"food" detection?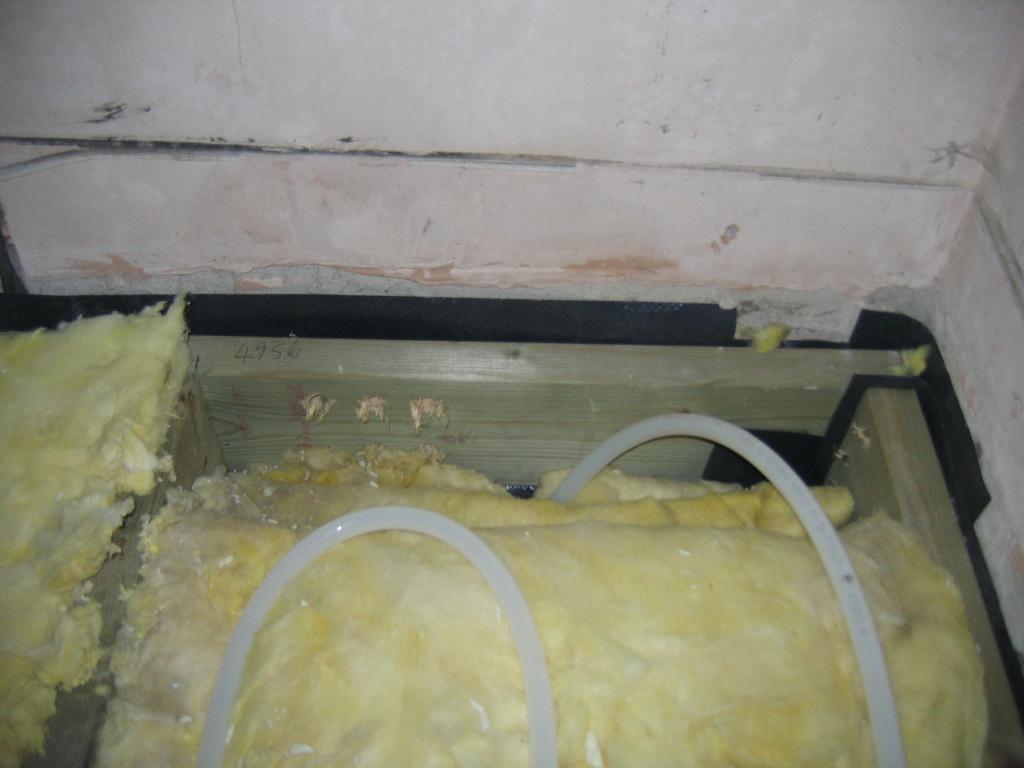
region(83, 446, 983, 767)
